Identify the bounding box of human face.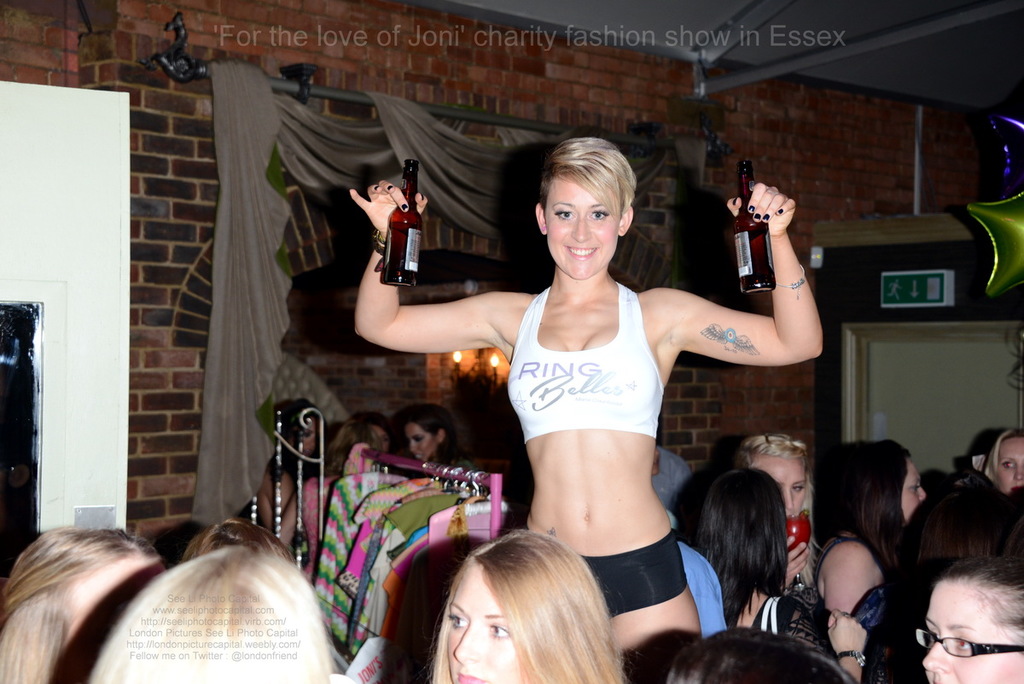
(992,436,1023,494).
